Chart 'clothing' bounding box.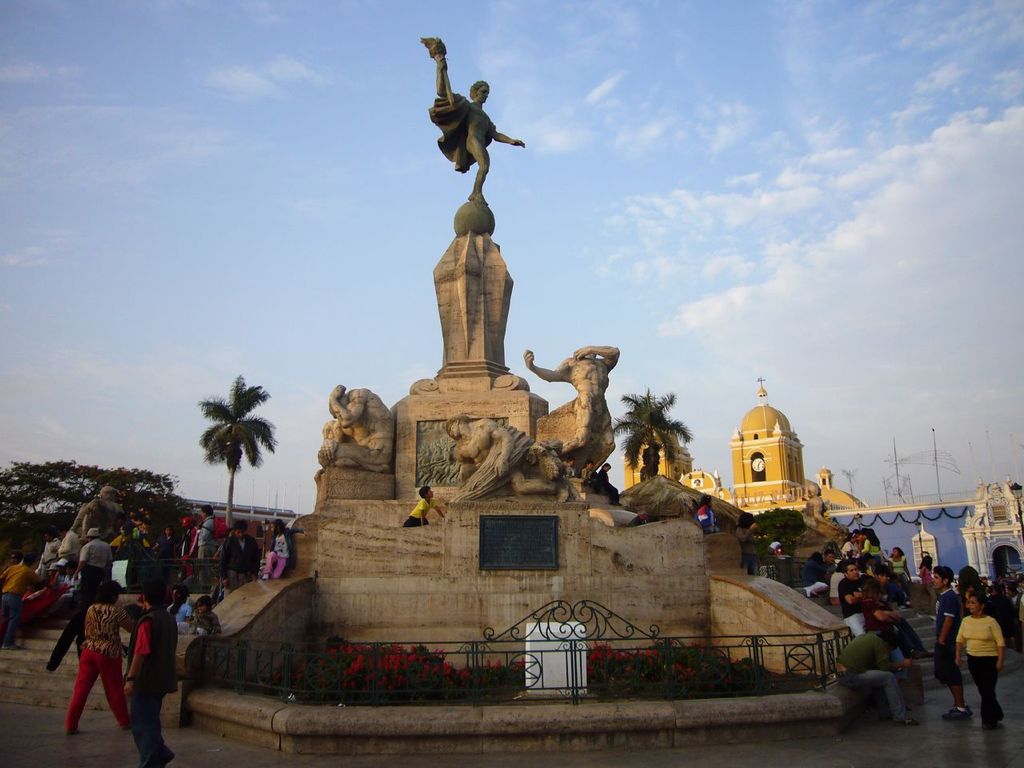
Charted: [125,603,178,762].
